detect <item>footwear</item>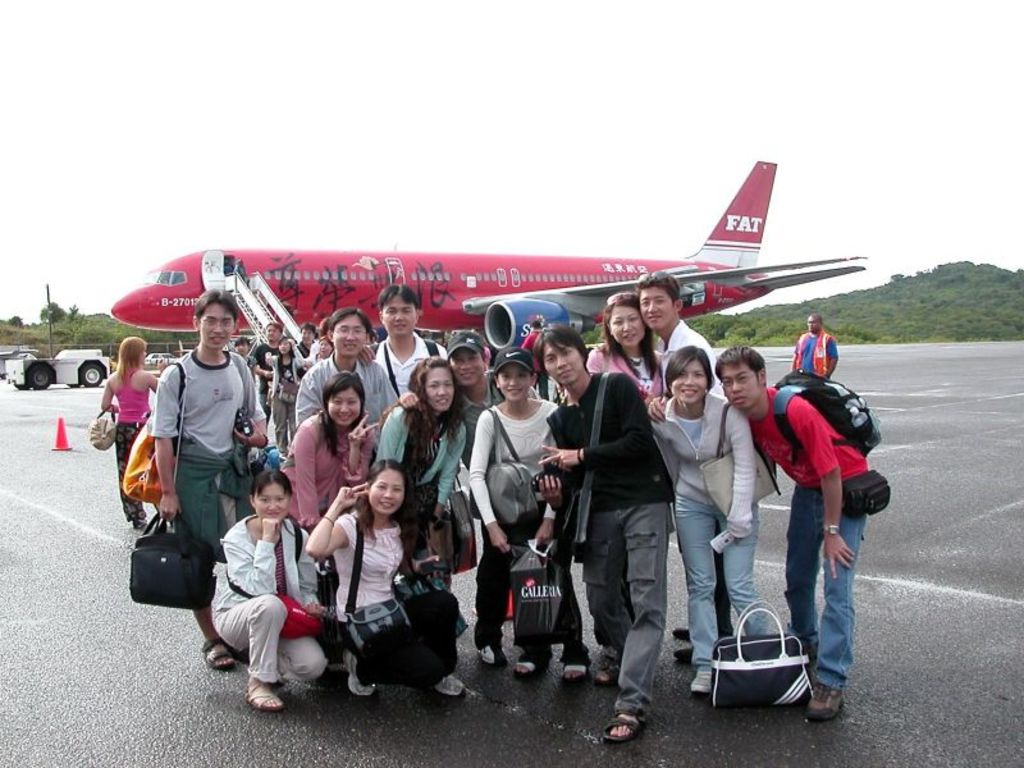
{"x1": 669, "y1": 618, "x2": 717, "y2": 639}
